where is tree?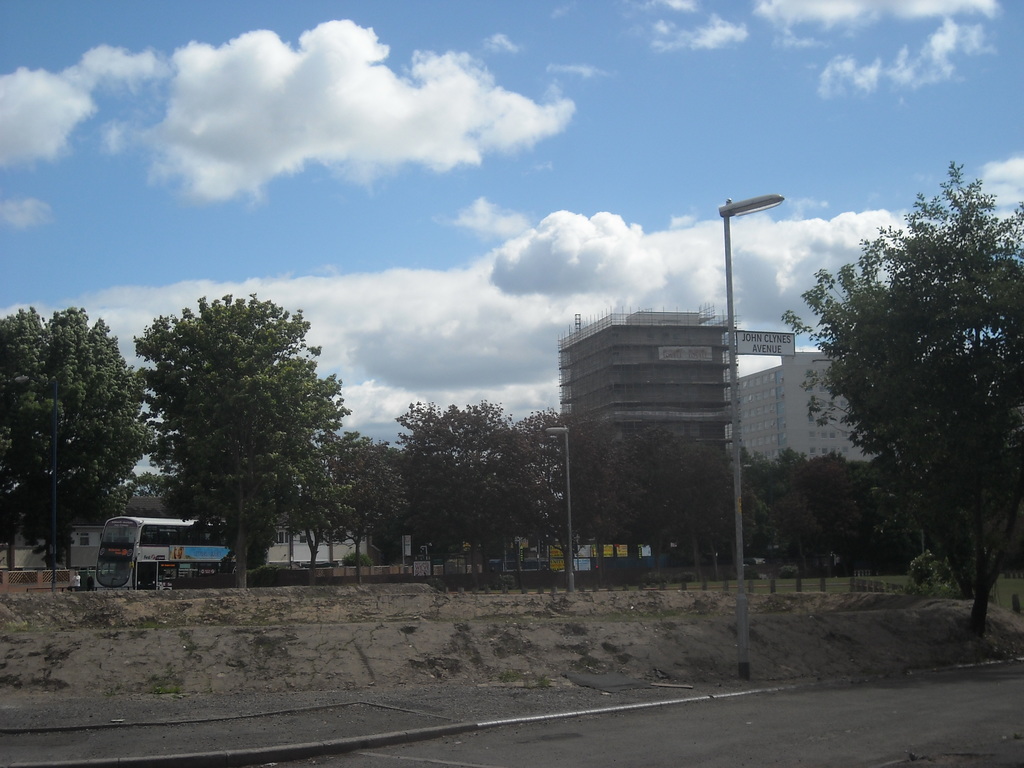
<region>801, 156, 1014, 629</region>.
